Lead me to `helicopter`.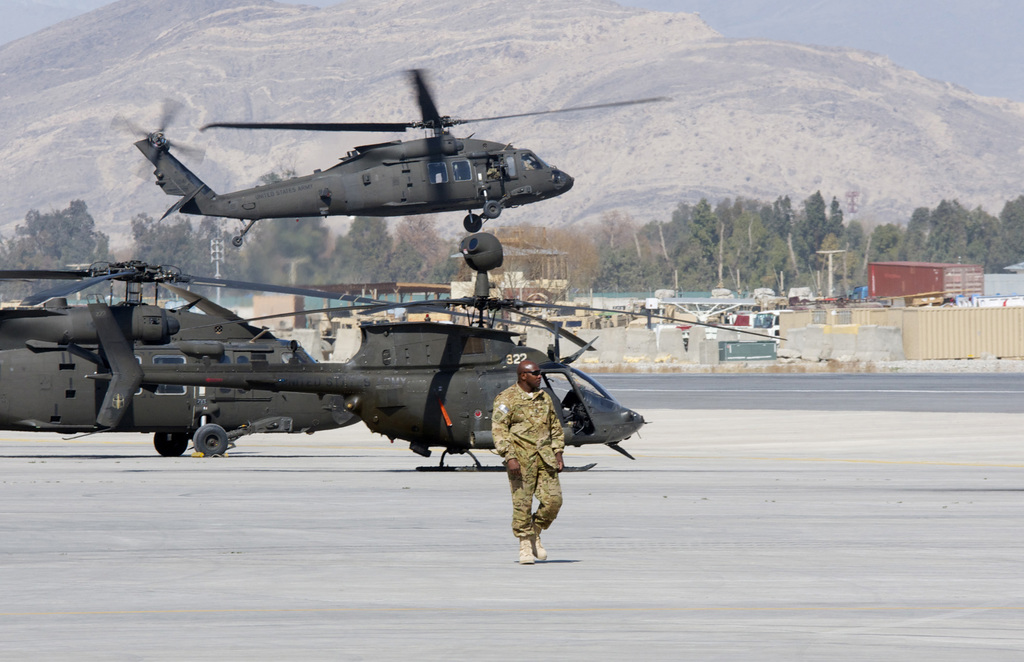
Lead to detection(107, 58, 675, 248).
